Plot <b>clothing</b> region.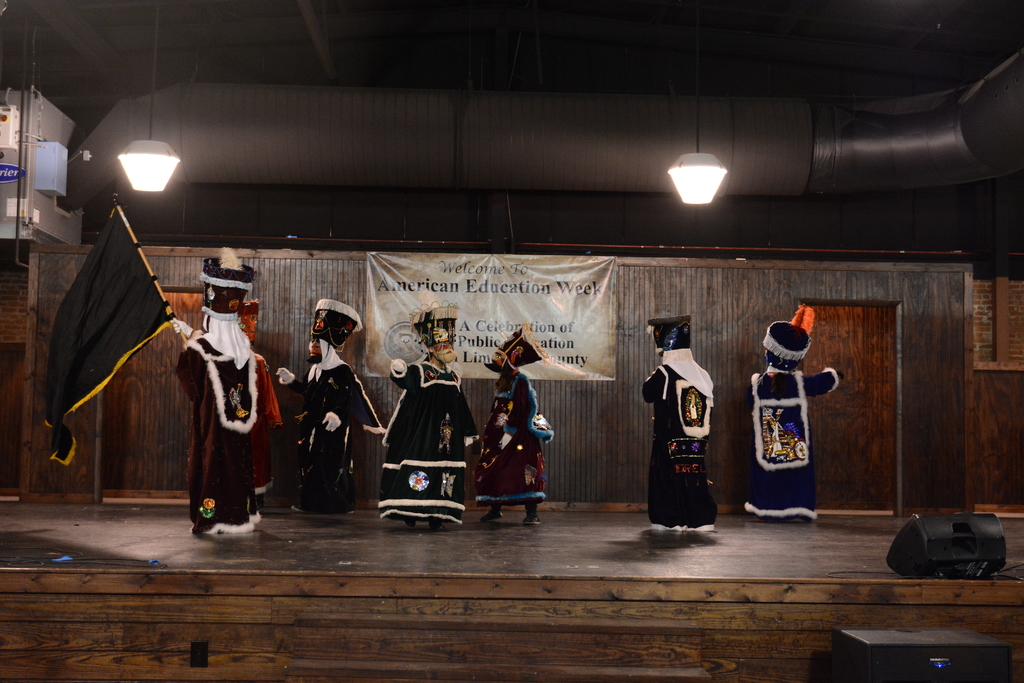
Plotted at 742/365/815/523.
